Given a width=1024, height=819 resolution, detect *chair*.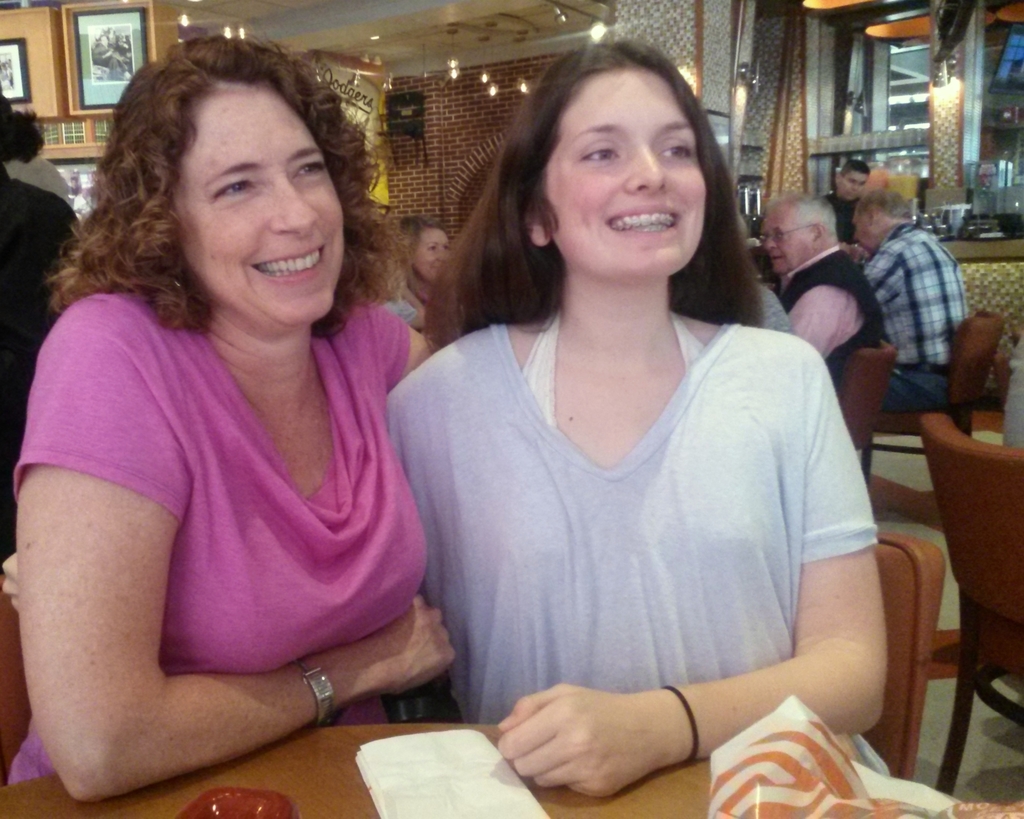
0/578/33/792.
